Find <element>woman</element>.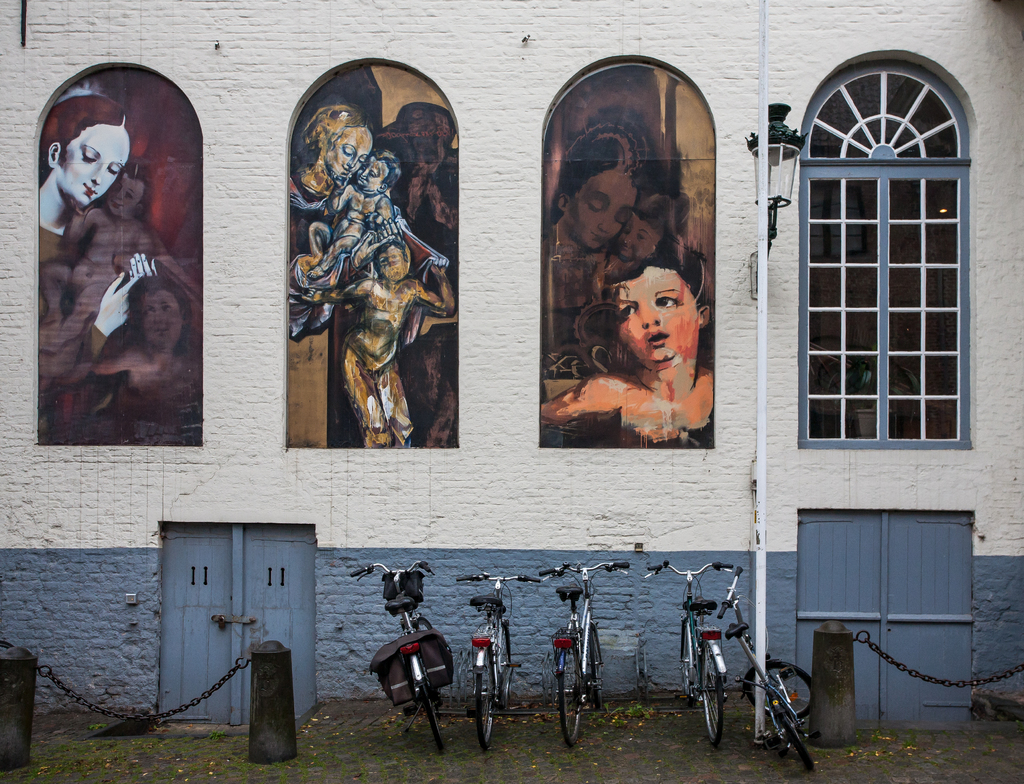
541:119:660:344.
